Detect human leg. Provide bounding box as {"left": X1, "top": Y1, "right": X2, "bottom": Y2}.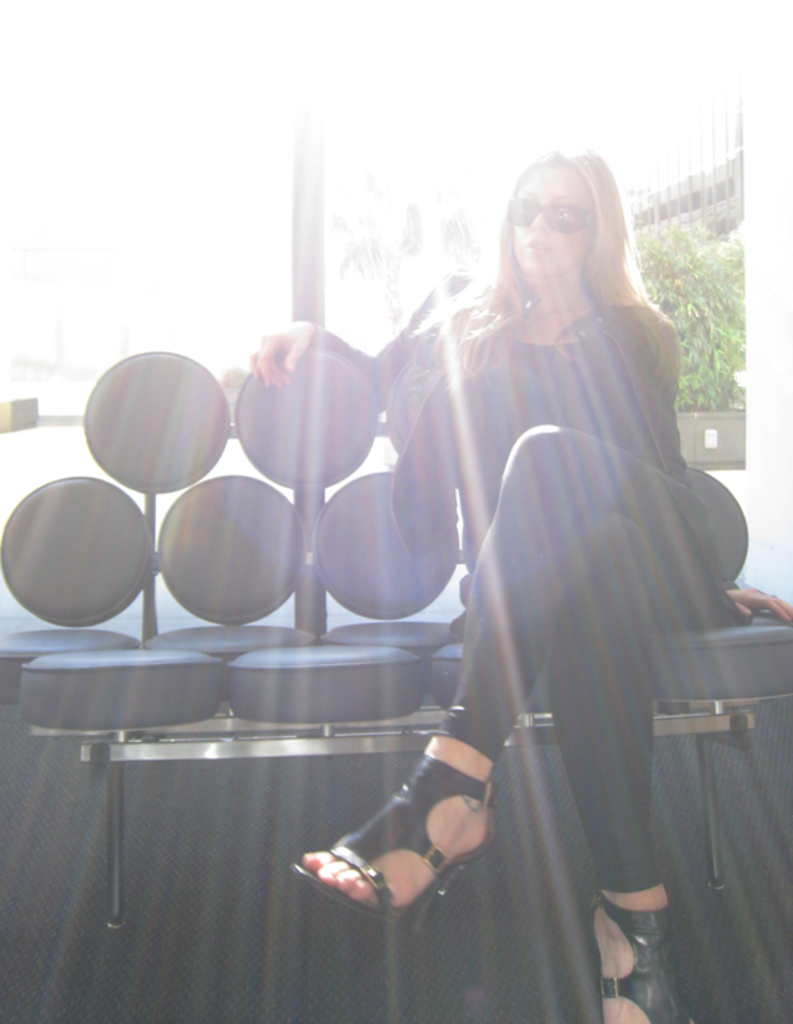
{"left": 286, "top": 419, "right": 755, "bottom": 942}.
